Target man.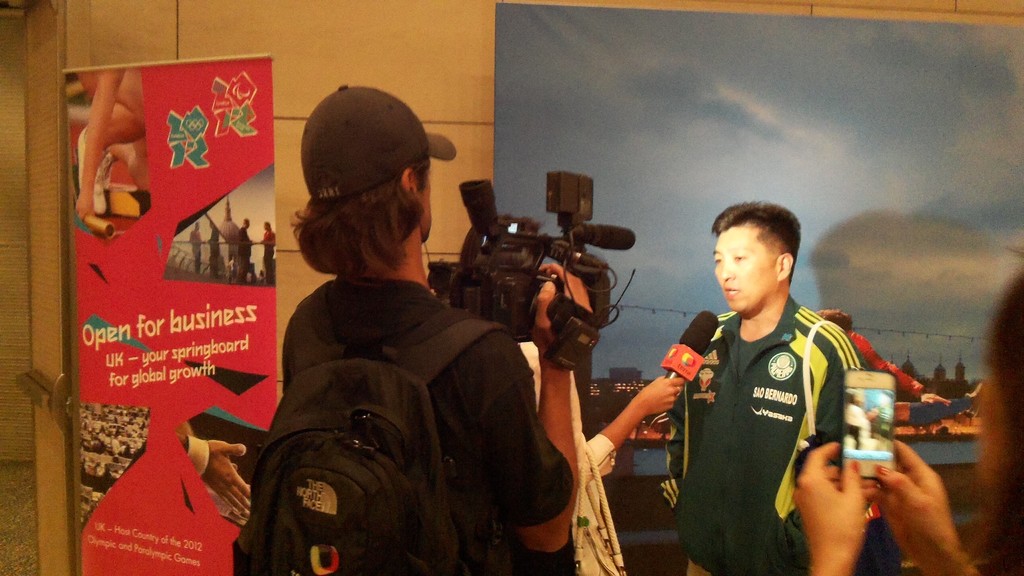
Target region: detection(671, 202, 884, 570).
